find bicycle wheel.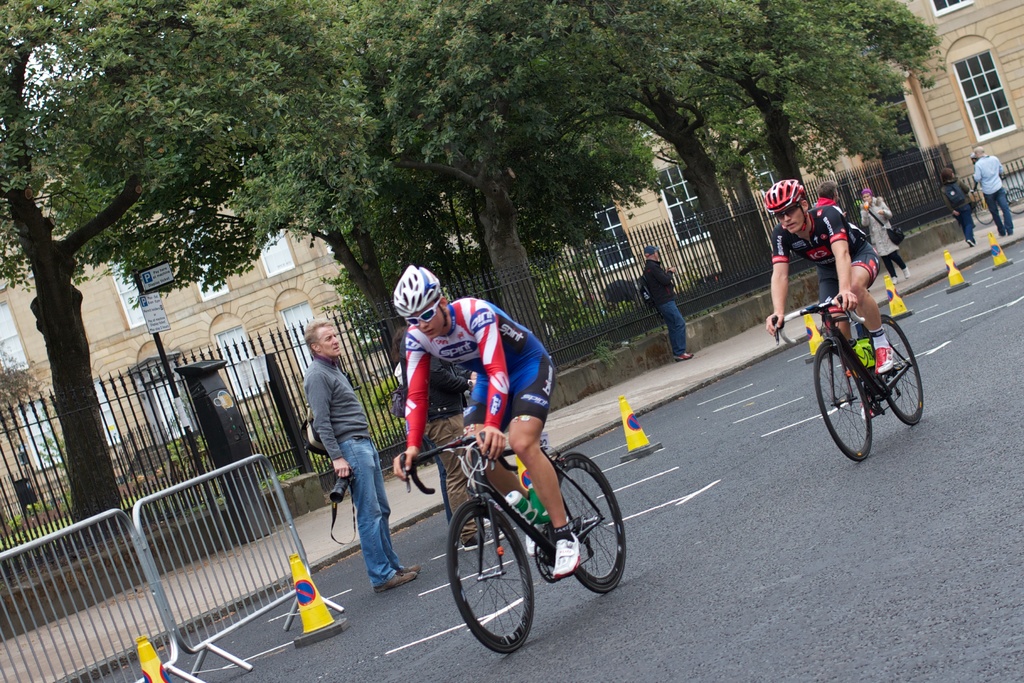
bbox=(448, 494, 535, 666).
